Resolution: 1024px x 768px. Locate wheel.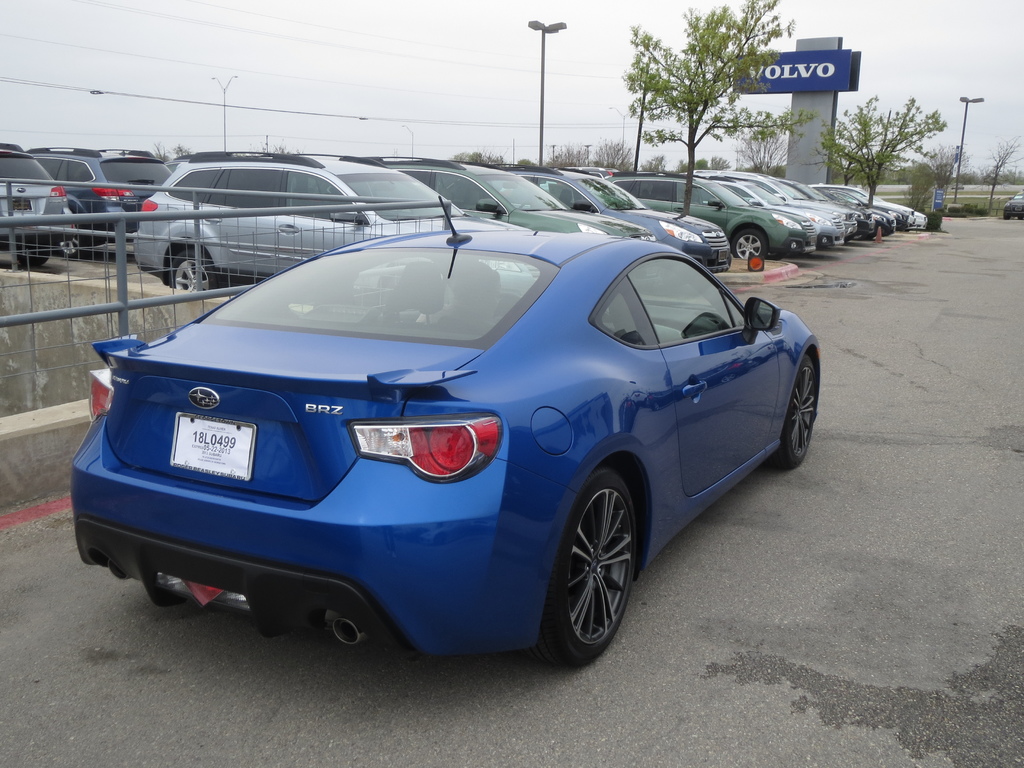
box=[60, 225, 84, 257].
